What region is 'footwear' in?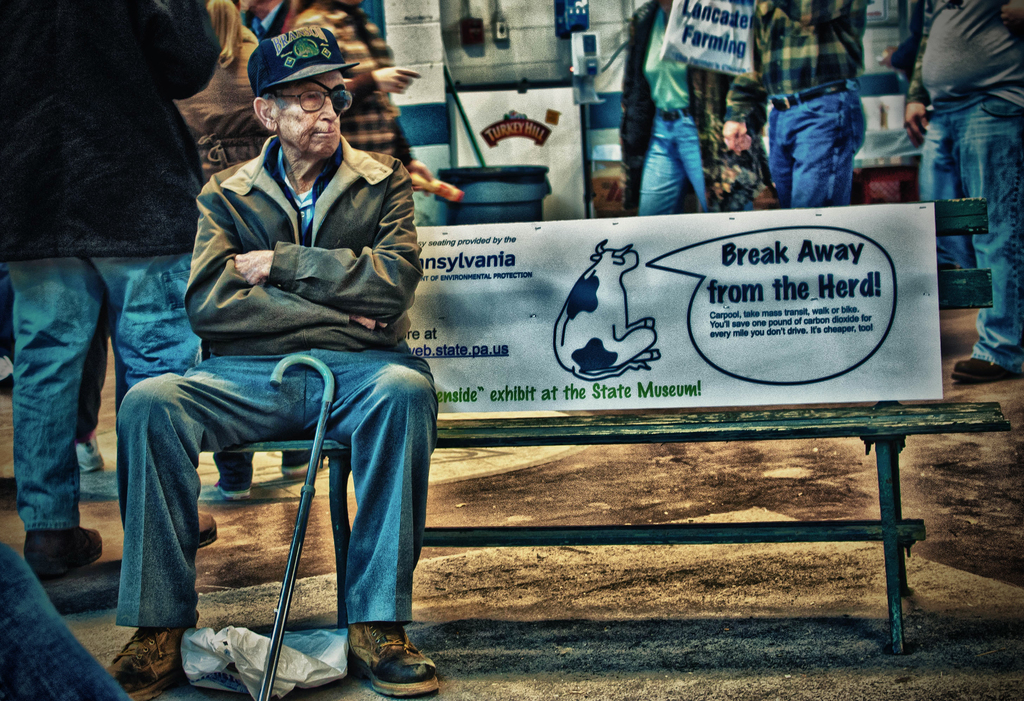
box(74, 435, 112, 471).
